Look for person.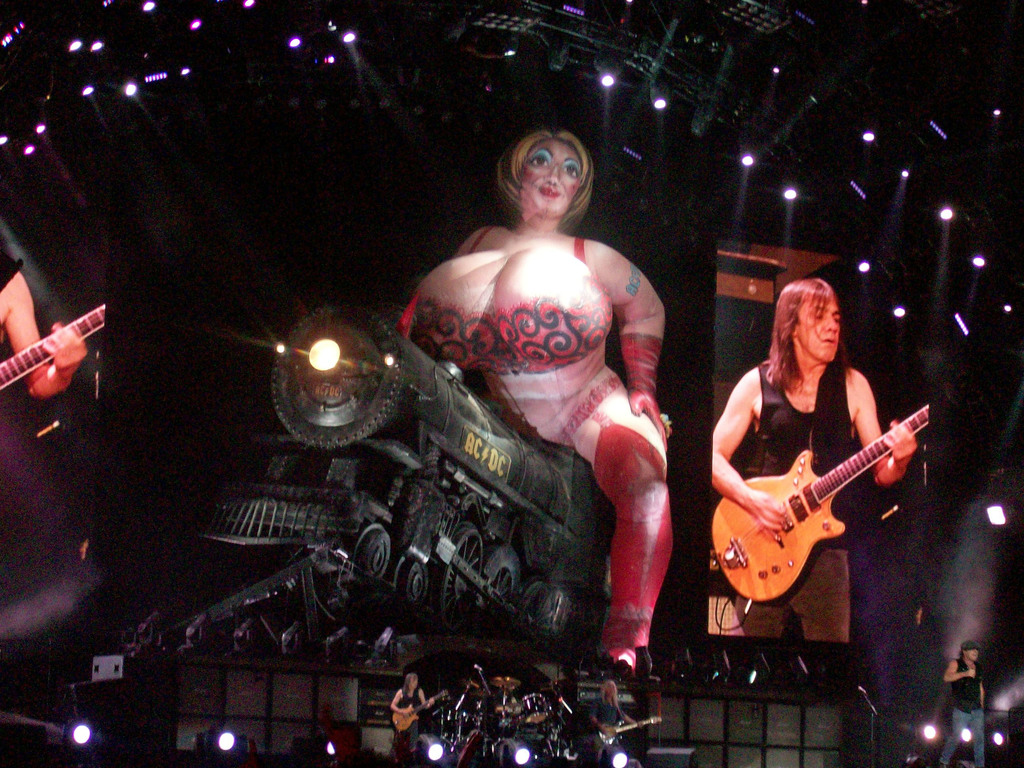
Found: BBox(708, 278, 923, 647).
